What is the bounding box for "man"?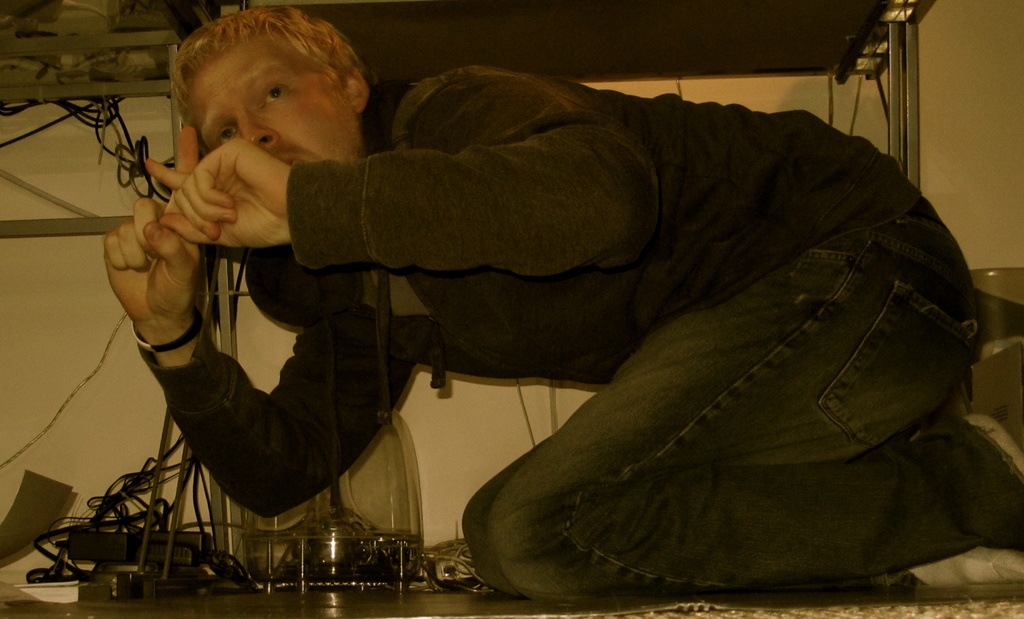
100,4,1023,614.
